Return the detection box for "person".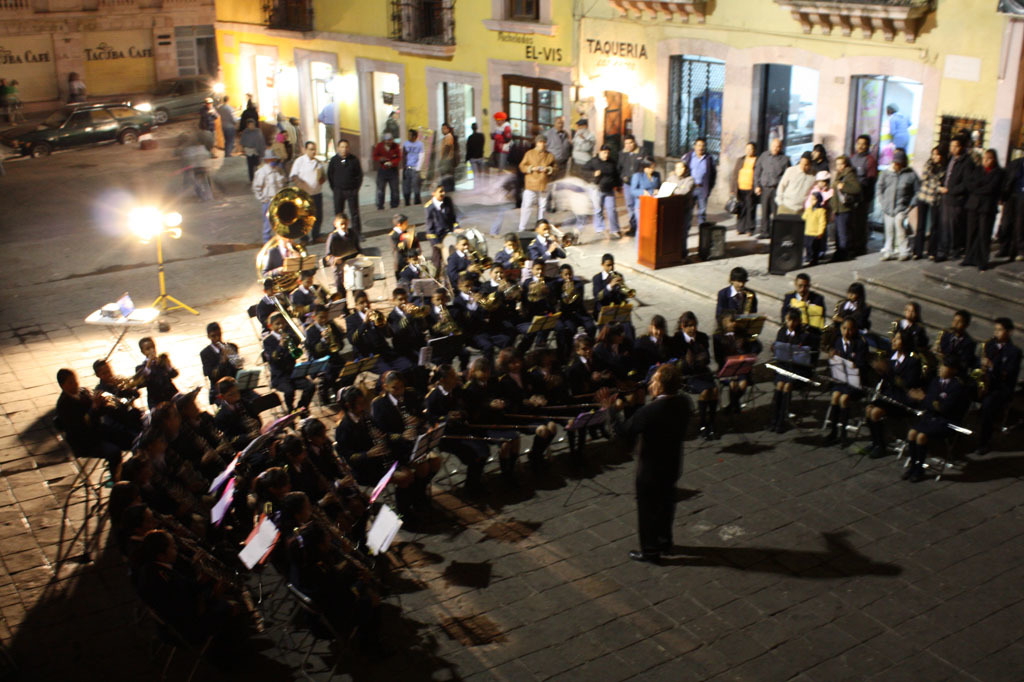
left=283, top=135, right=329, bottom=245.
